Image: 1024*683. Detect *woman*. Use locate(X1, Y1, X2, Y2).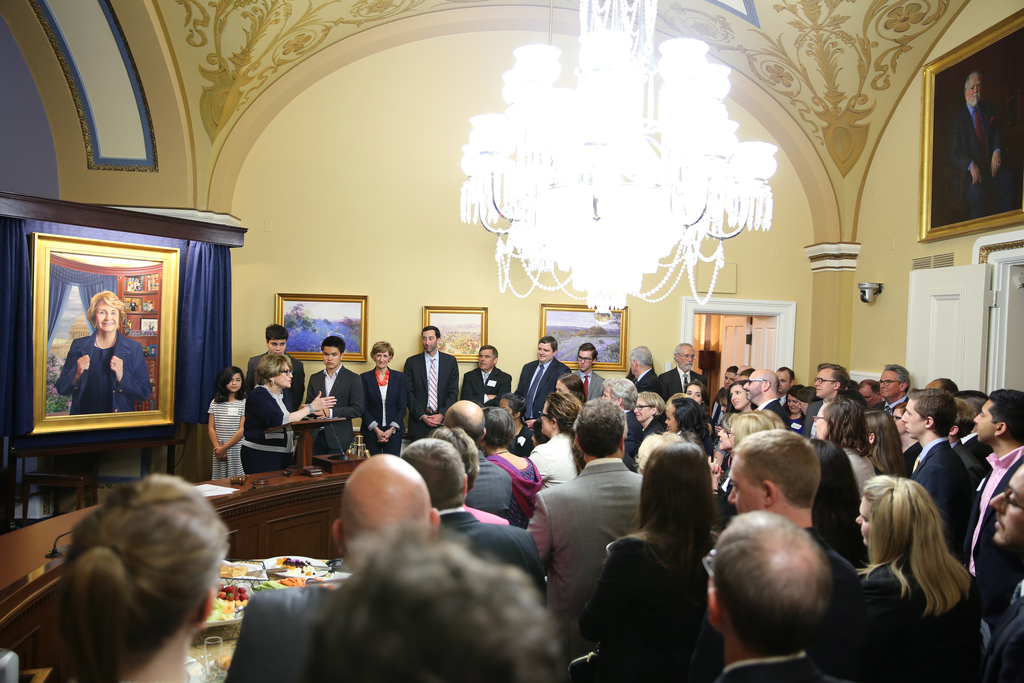
locate(531, 416, 550, 448).
